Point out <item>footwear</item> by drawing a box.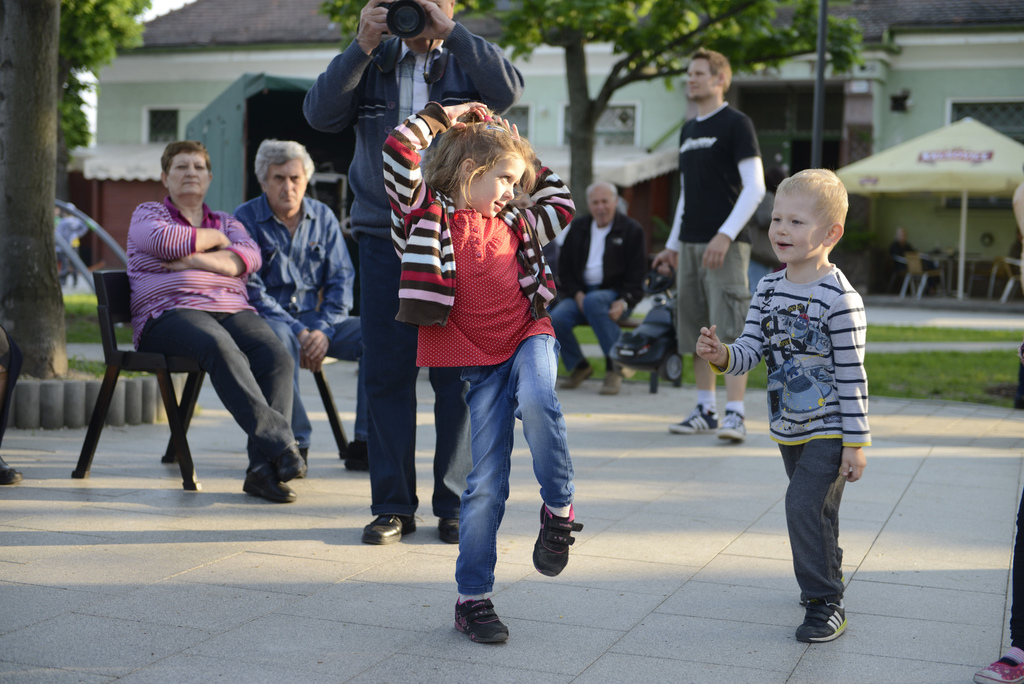
{"left": 276, "top": 447, "right": 307, "bottom": 484}.
